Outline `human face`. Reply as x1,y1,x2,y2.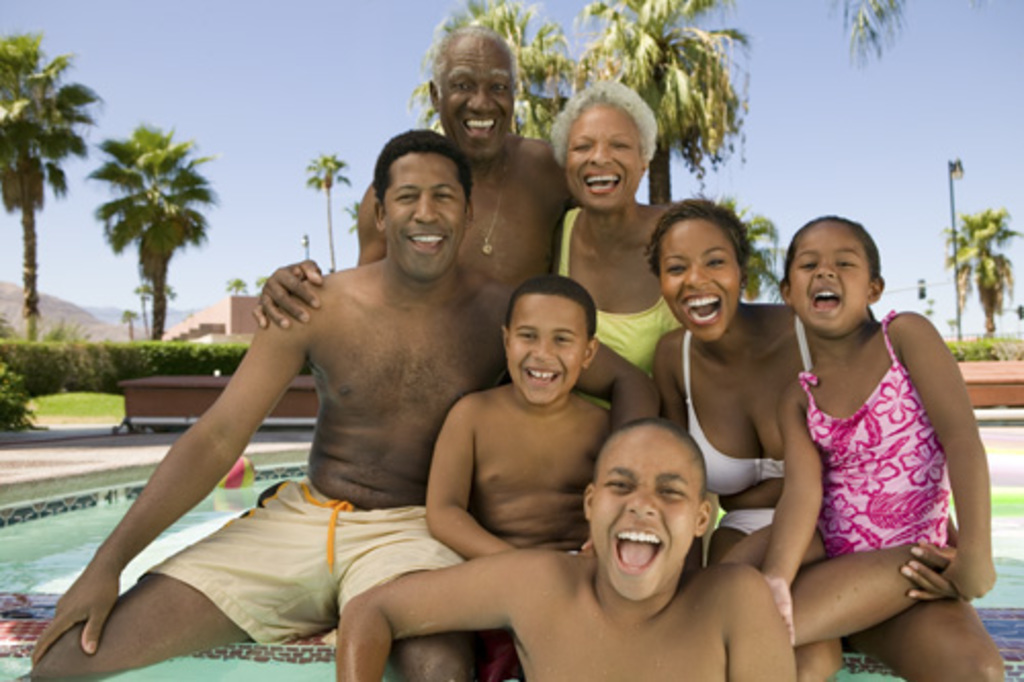
506,295,590,406.
